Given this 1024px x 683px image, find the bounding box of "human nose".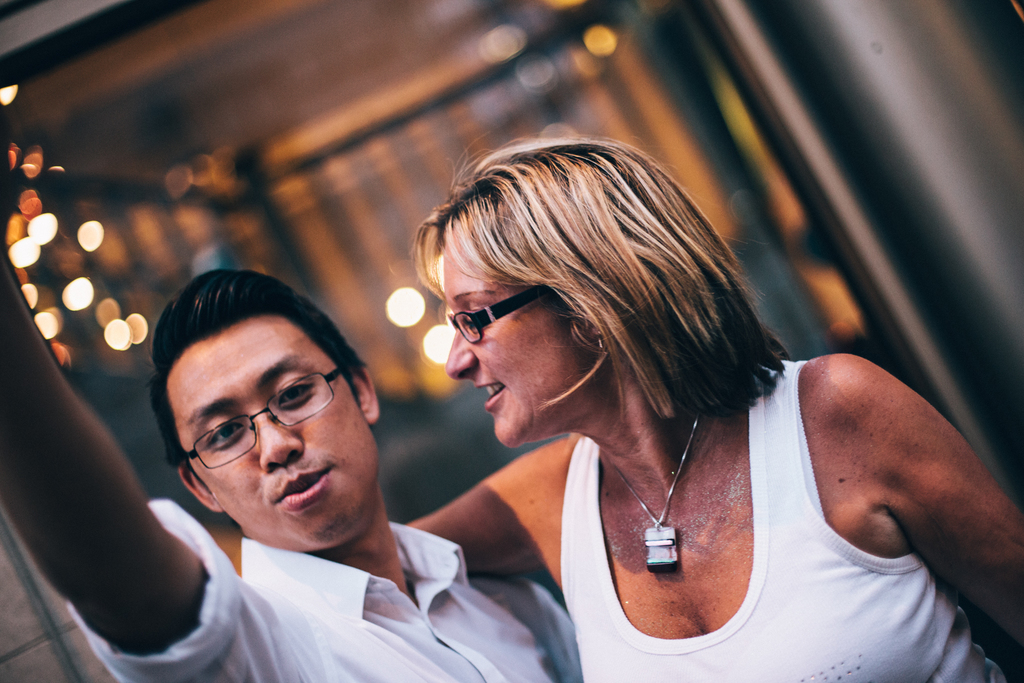
253,404,305,466.
